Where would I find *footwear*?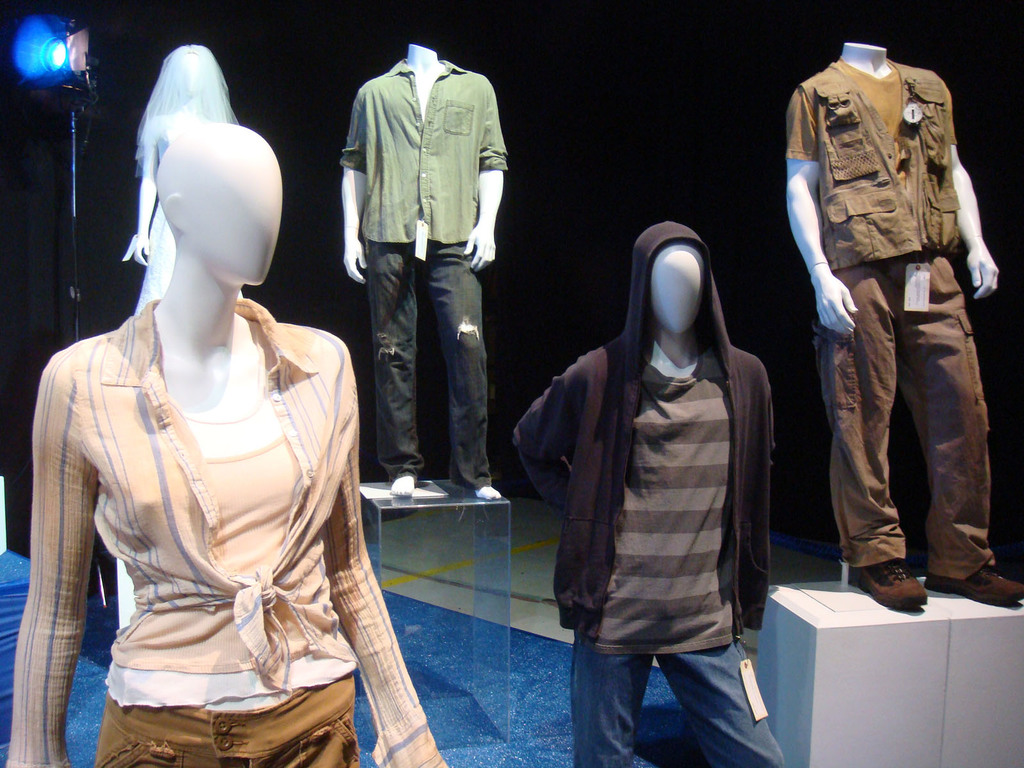
At (929,563,1023,609).
